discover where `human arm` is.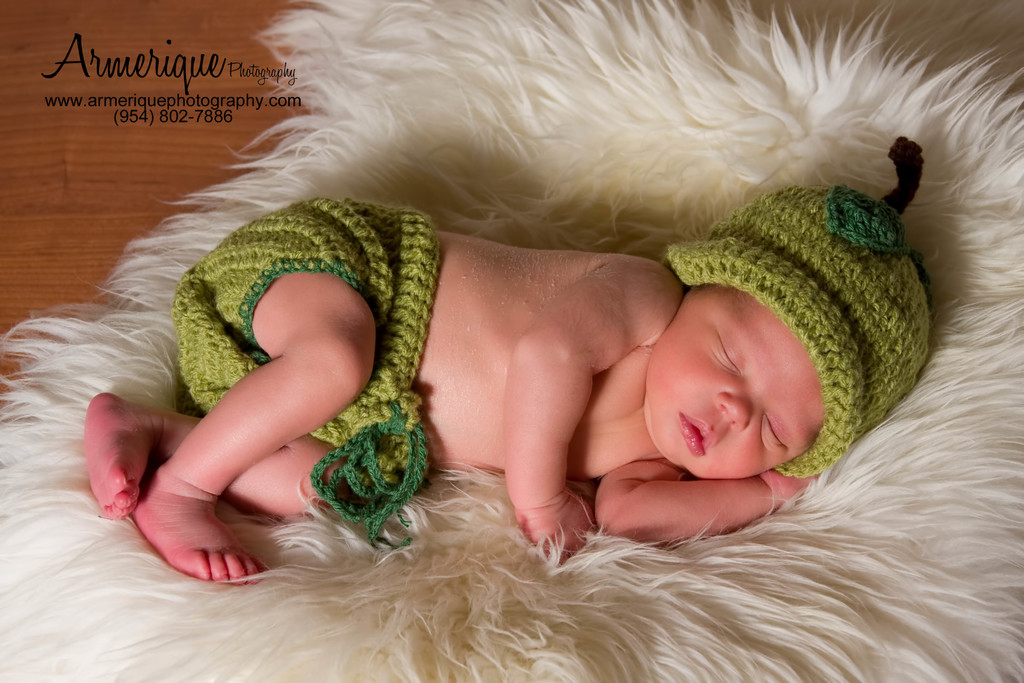
Discovered at 489:247:653:571.
